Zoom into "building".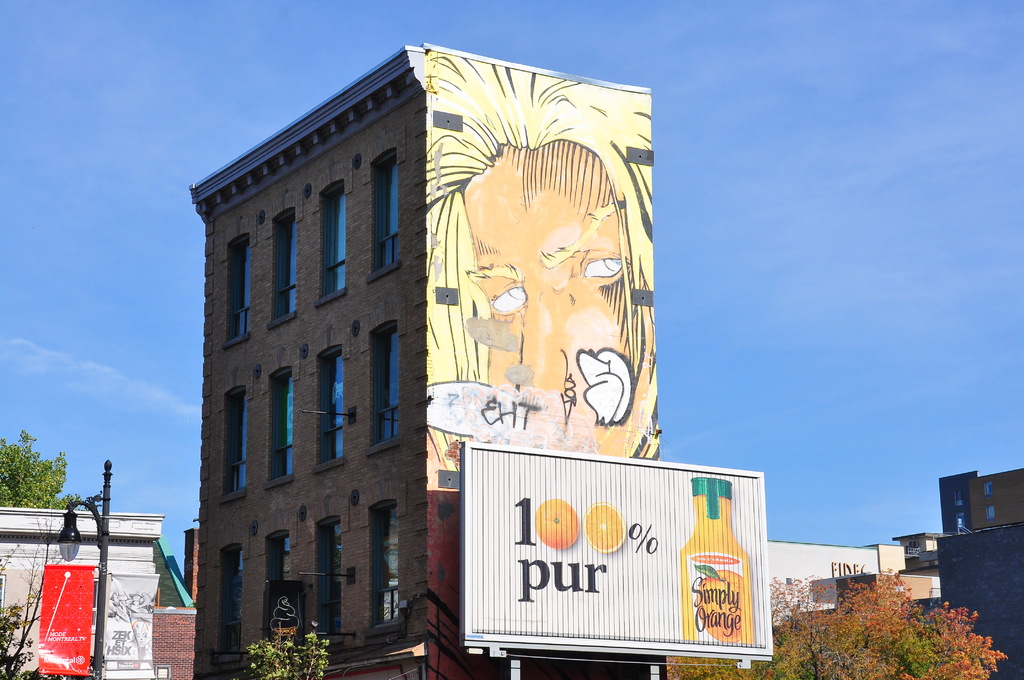
Zoom target: <region>189, 45, 654, 676</region>.
